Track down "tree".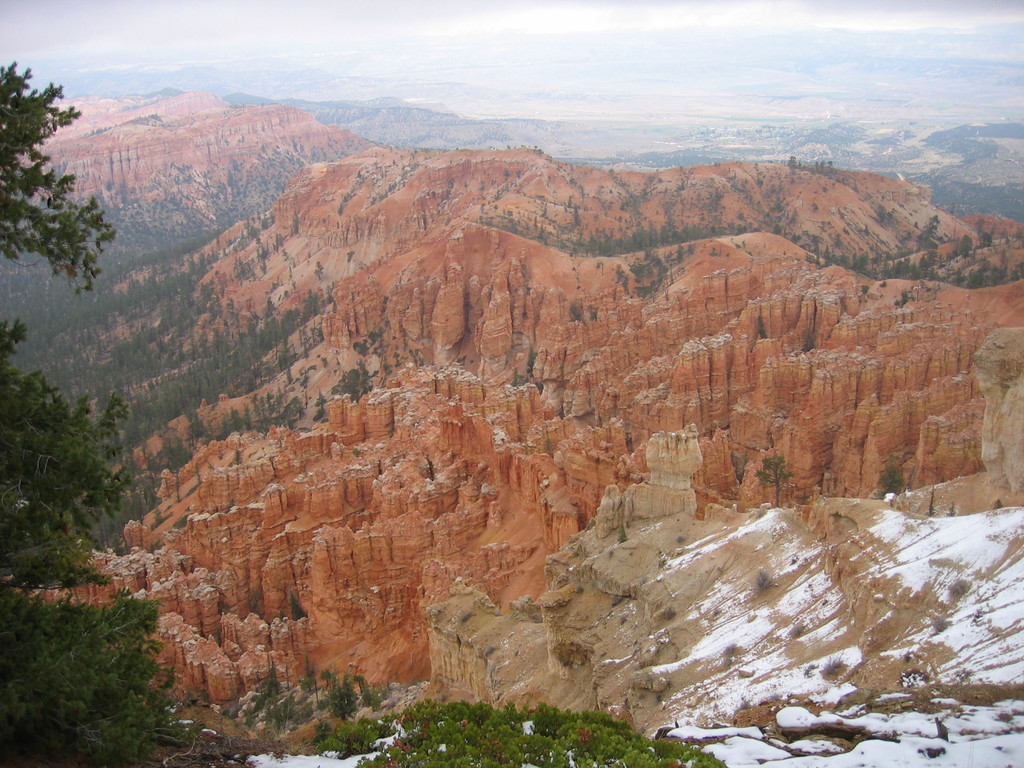
Tracked to box(0, 63, 178, 767).
